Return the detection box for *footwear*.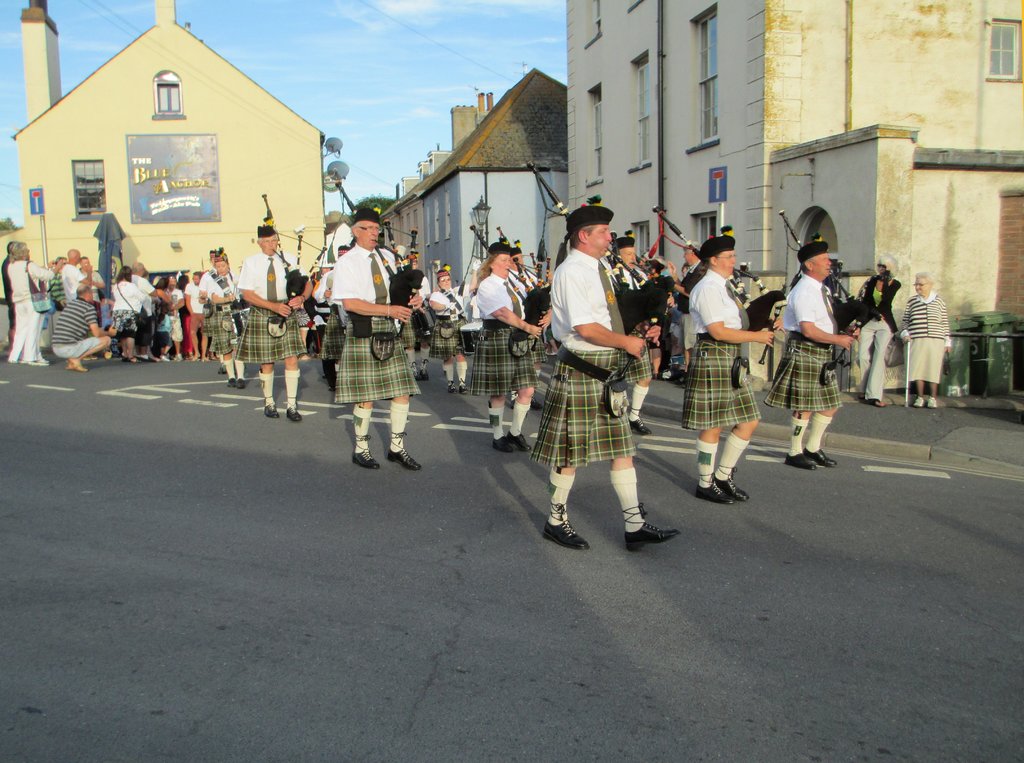
420, 366, 426, 380.
